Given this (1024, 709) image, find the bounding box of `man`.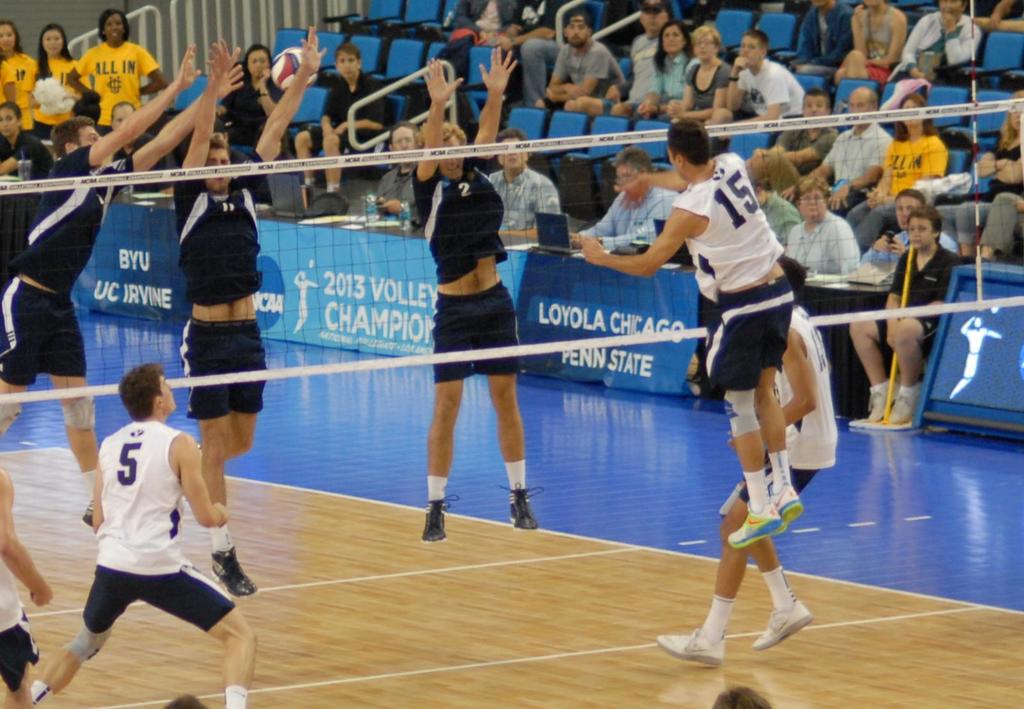
rect(24, 360, 261, 708).
